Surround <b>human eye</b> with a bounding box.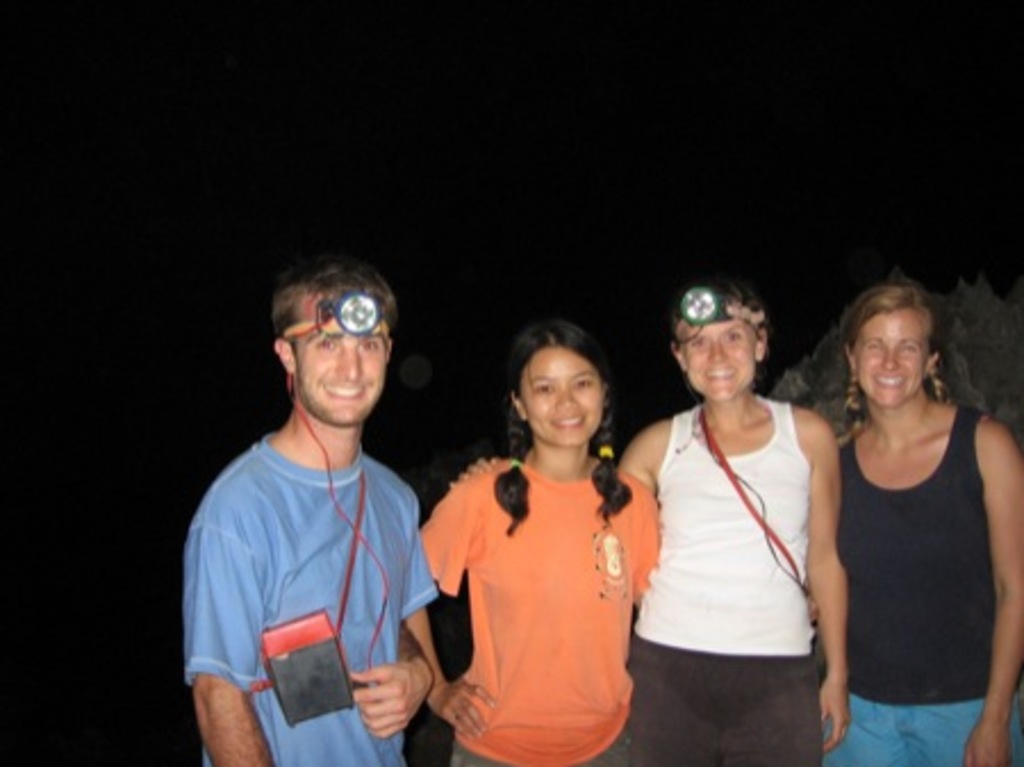
detection(687, 332, 717, 355).
